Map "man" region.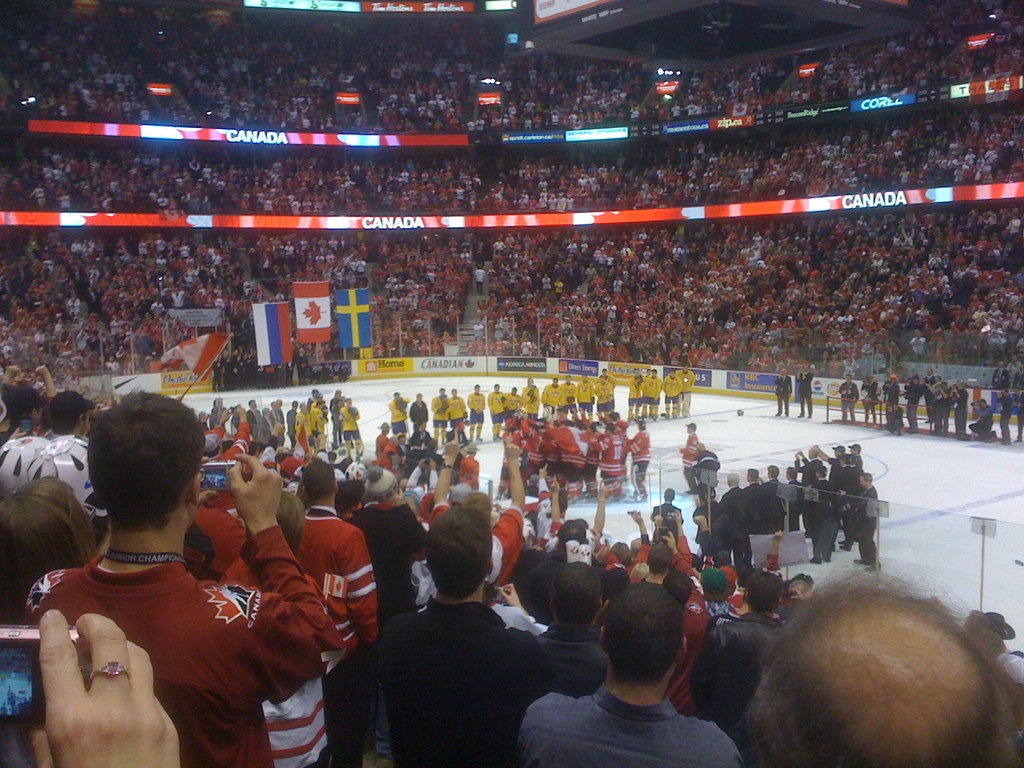
Mapped to [x1=901, y1=372, x2=926, y2=435].
